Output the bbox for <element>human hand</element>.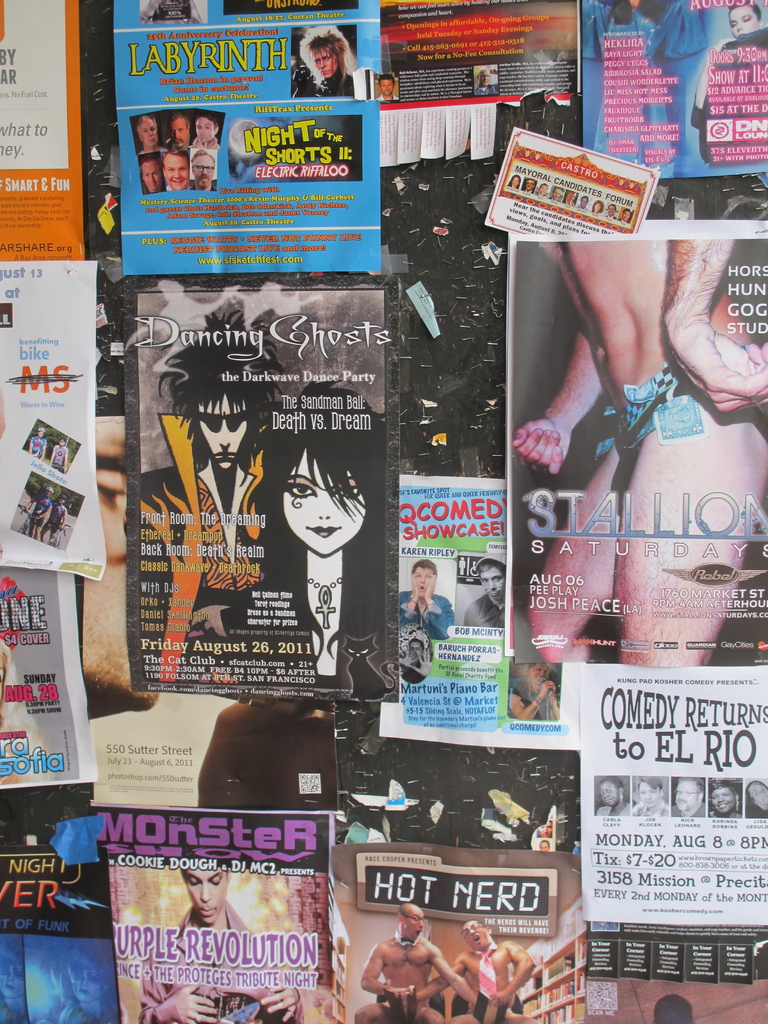
527 388 607 471.
